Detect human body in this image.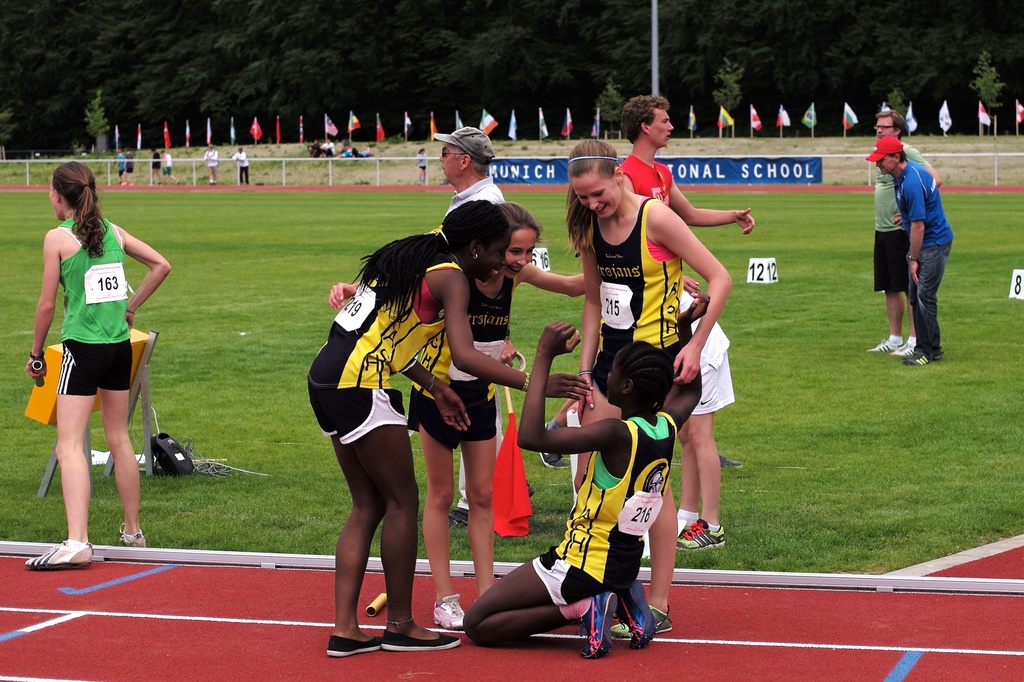
Detection: (left=675, top=279, right=735, bottom=551).
